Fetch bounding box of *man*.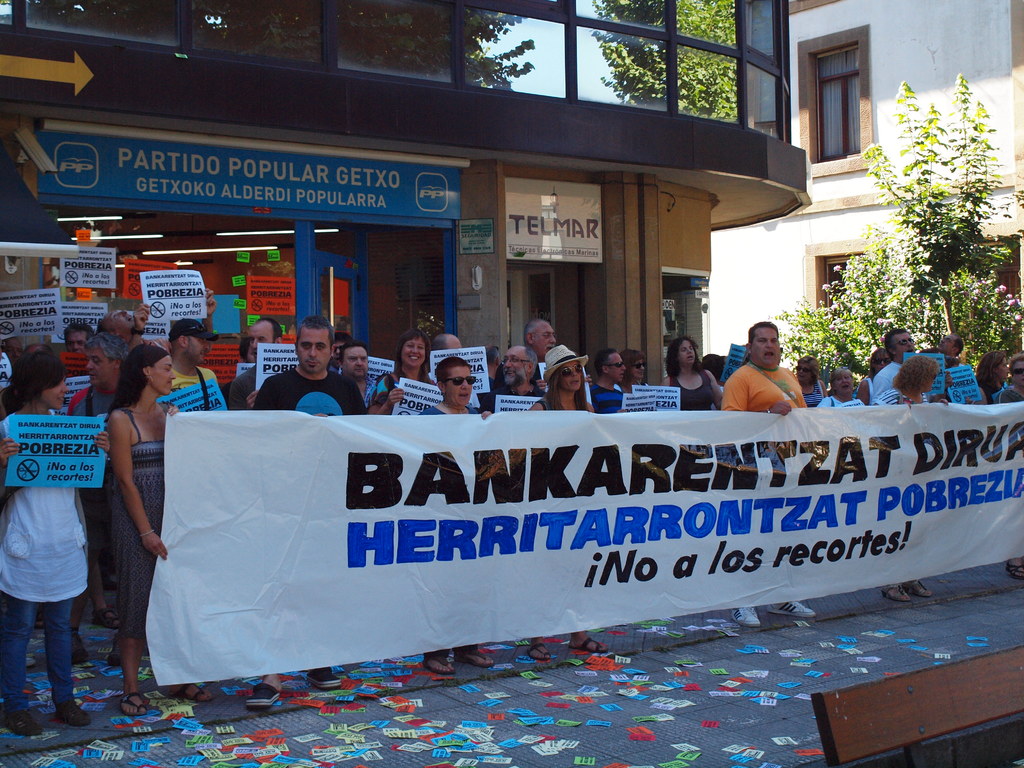
Bbox: left=244, top=312, right=378, bottom=708.
